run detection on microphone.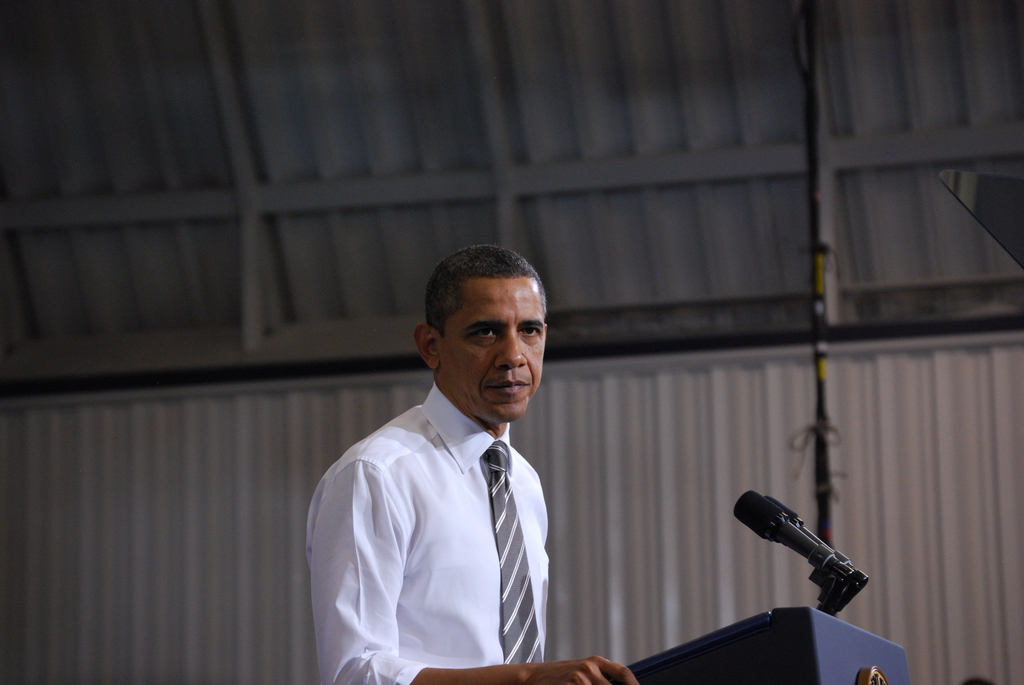
Result: crop(726, 504, 854, 601).
